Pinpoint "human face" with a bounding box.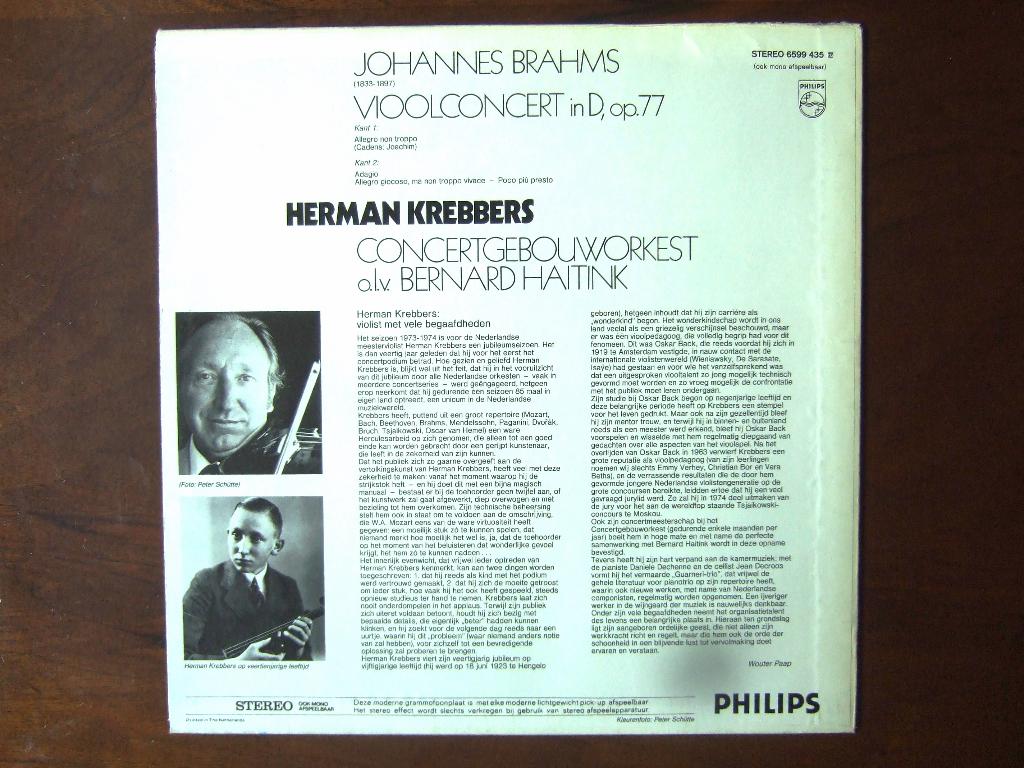
224/509/272/573.
